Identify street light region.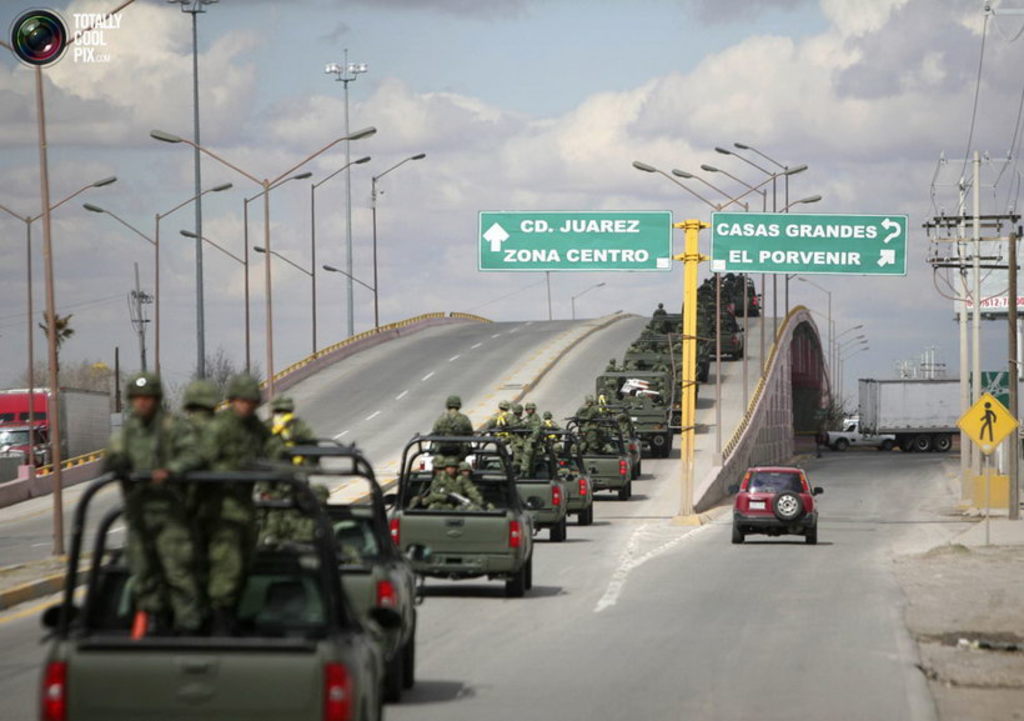
Region: rect(706, 161, 780, 341).
